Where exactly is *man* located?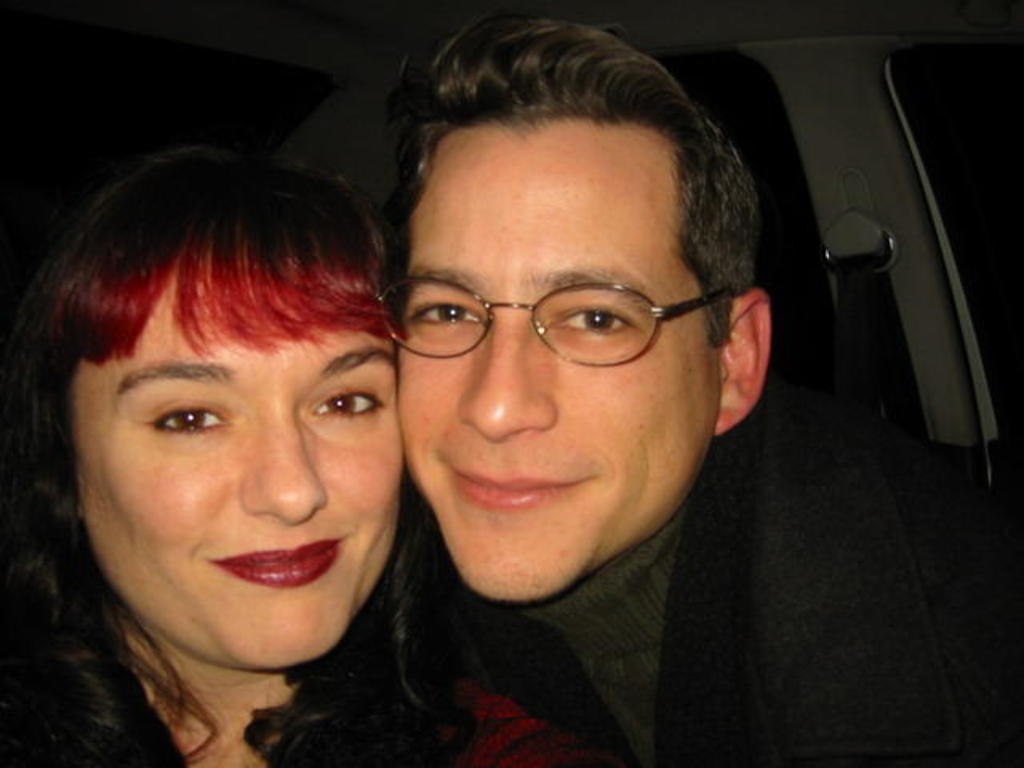
Its bounding box is x1=315, y1=22, x2=1022, y2=766.
